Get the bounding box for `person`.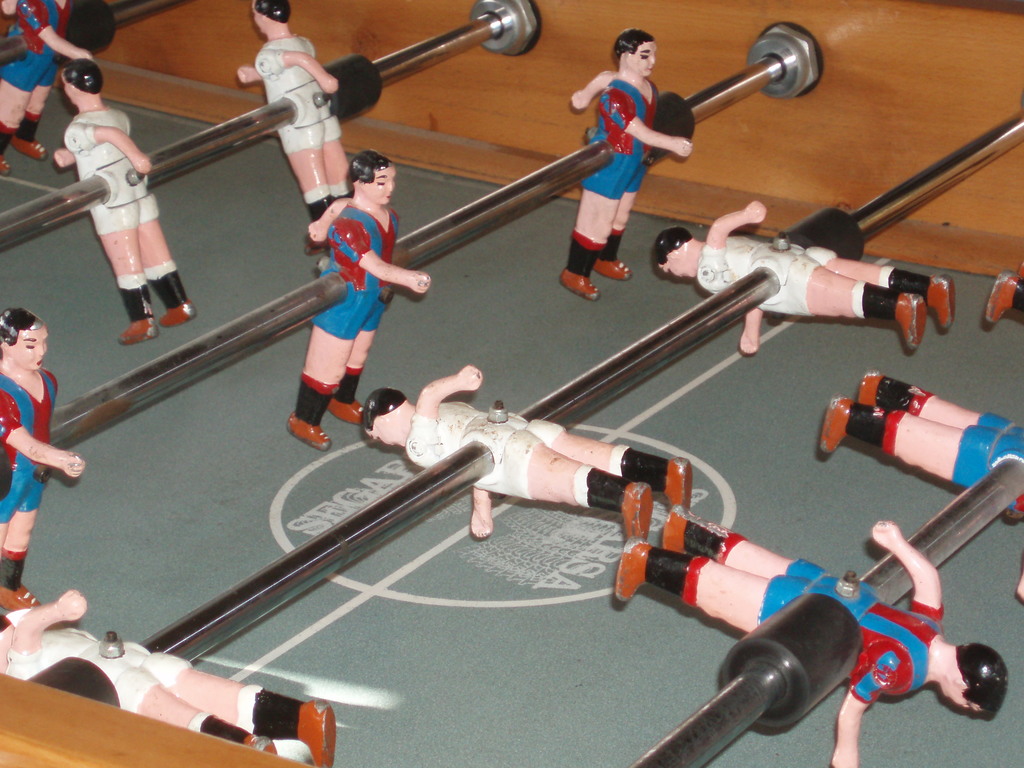
556:29:695:302.
